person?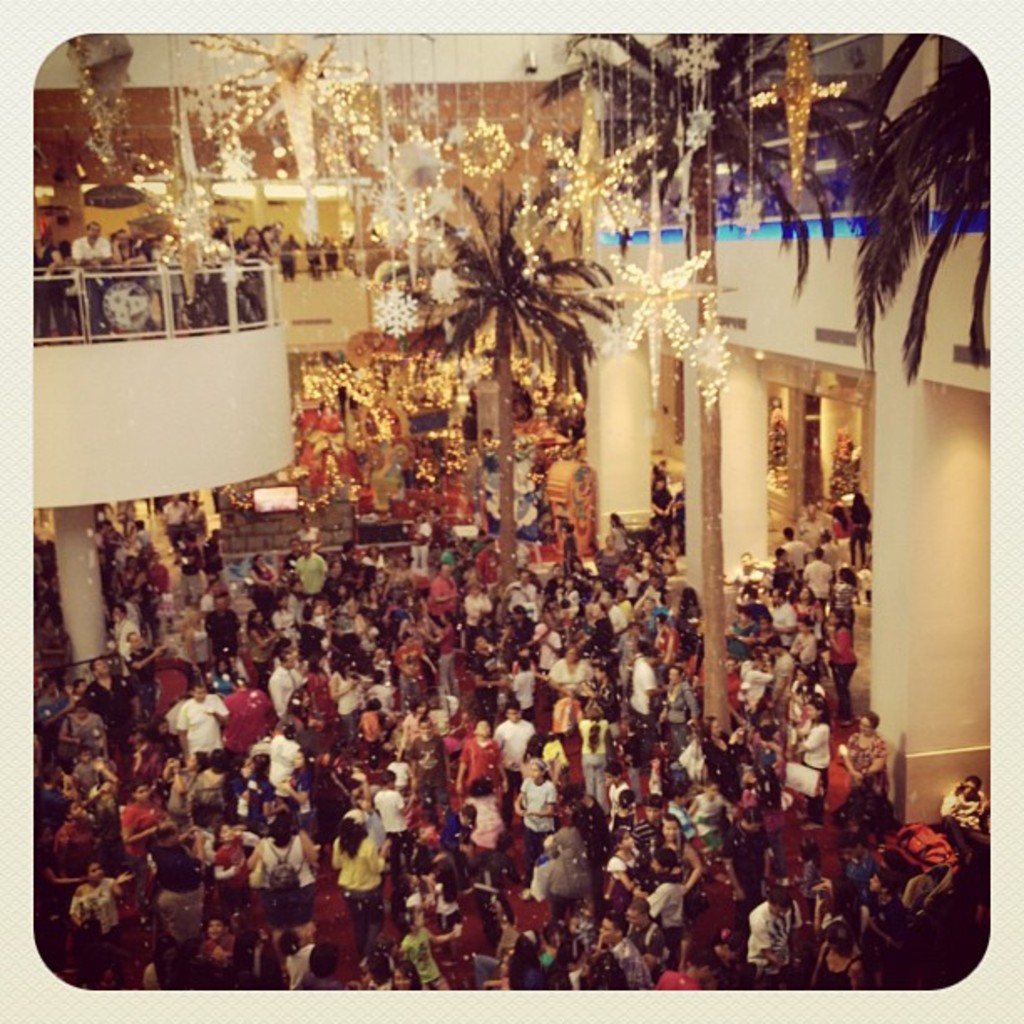
750 882 790 980
